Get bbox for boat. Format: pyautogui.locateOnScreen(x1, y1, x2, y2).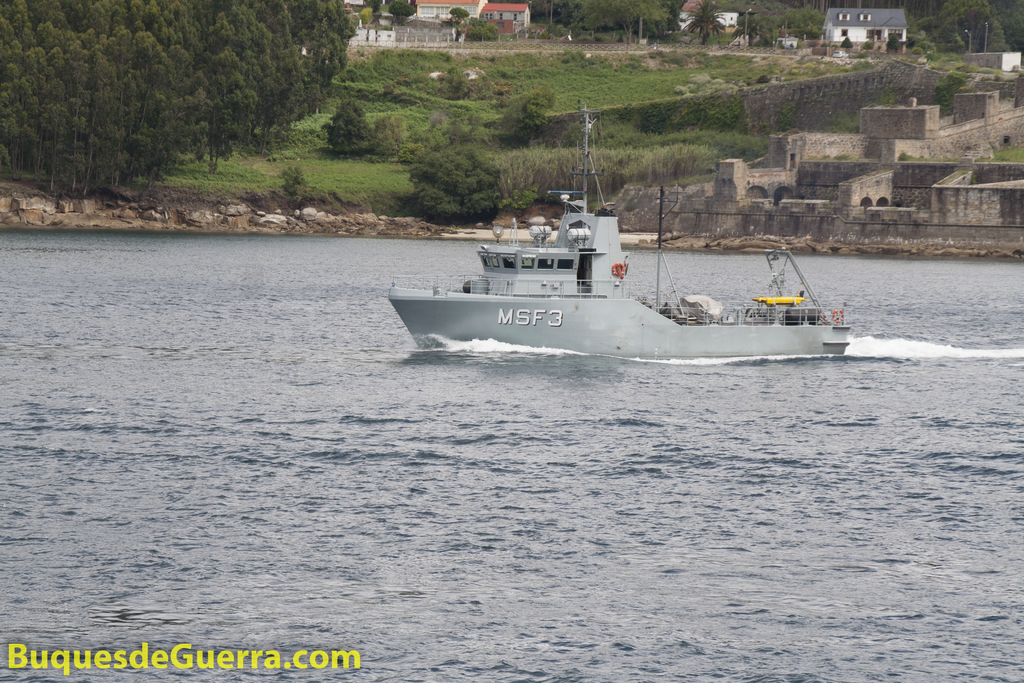
pyautogui.locateOnScreen(410, 150, 897, 352).
